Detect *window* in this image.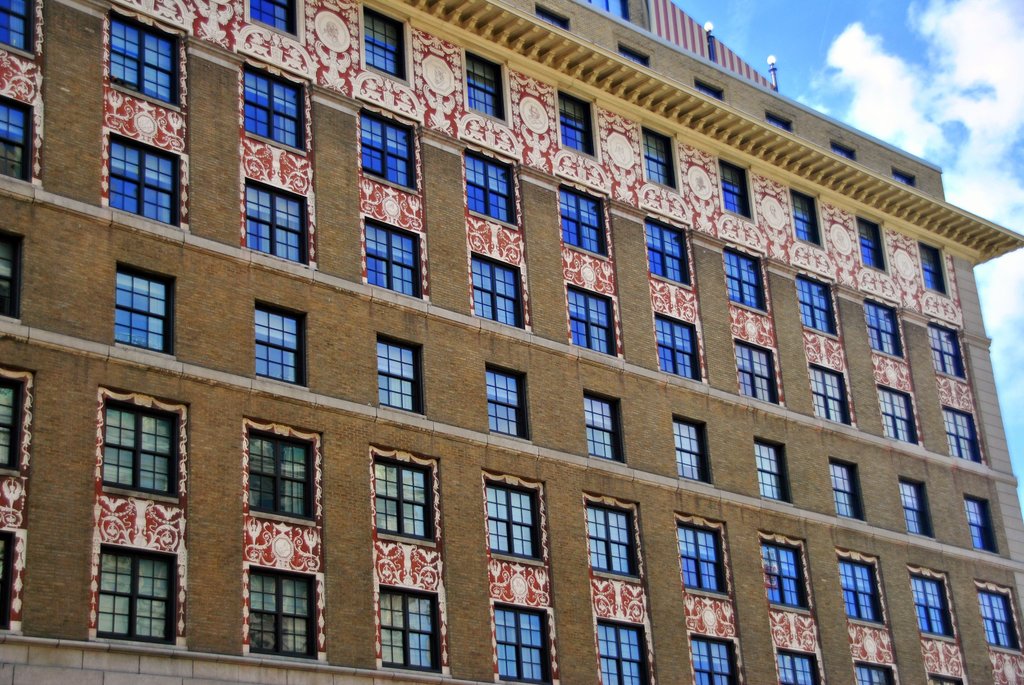
Detection: <box>922,321,964,381</box>.
